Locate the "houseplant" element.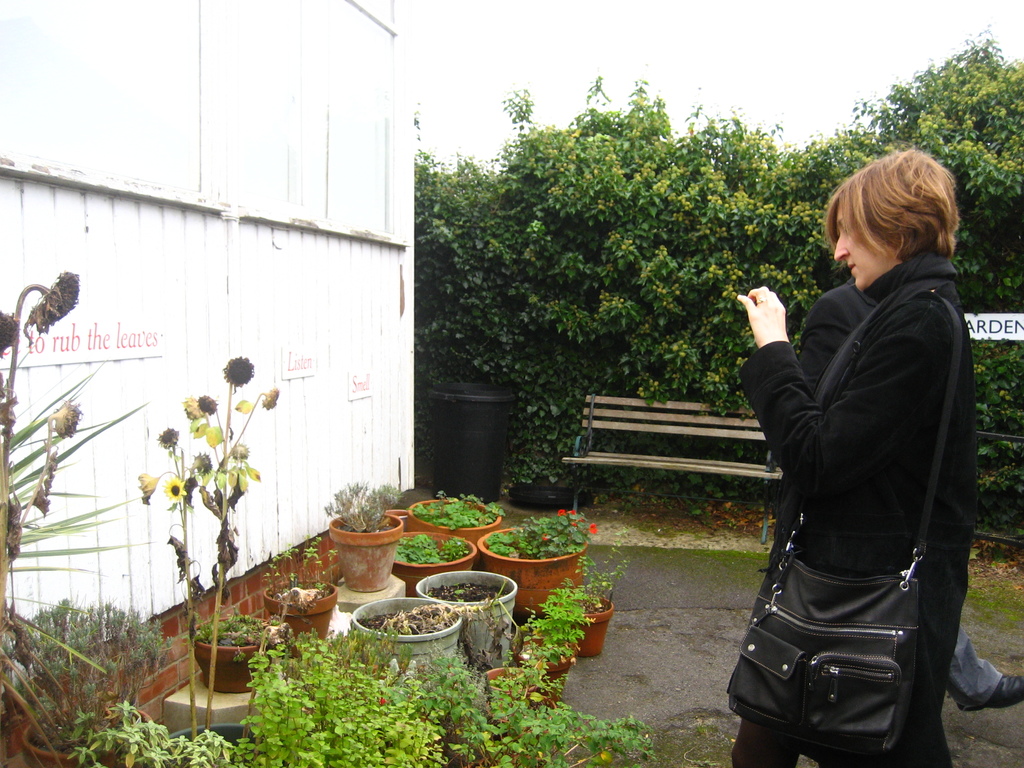
Element bbox: rect(333, 478, 395, 602).
